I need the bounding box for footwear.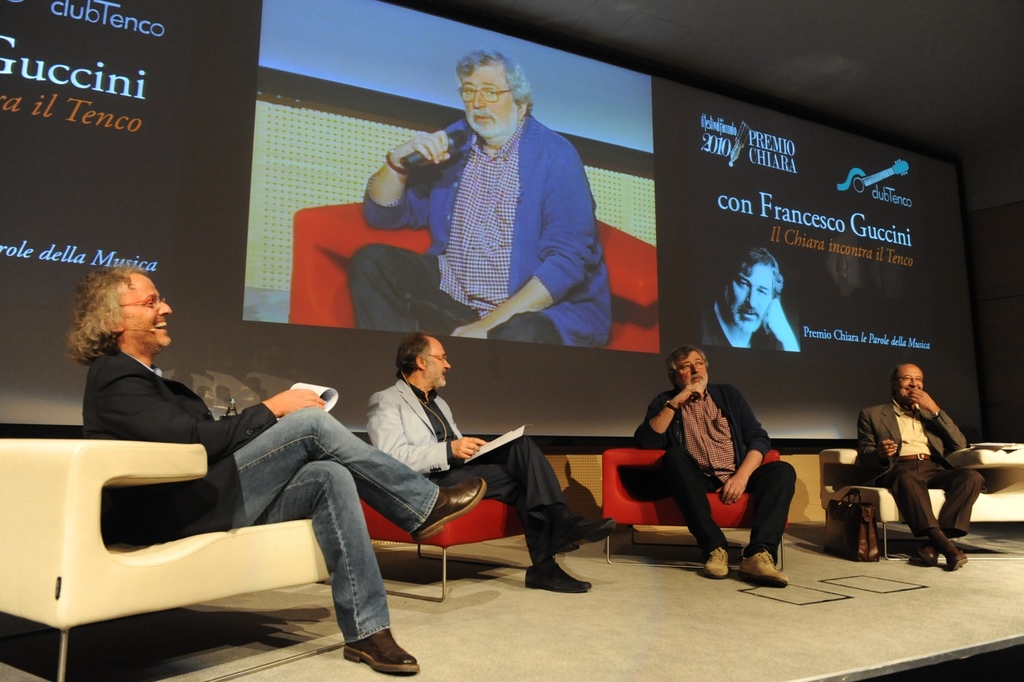
Here it is: <bbox>341, 627, 420, 679</bbox>.
